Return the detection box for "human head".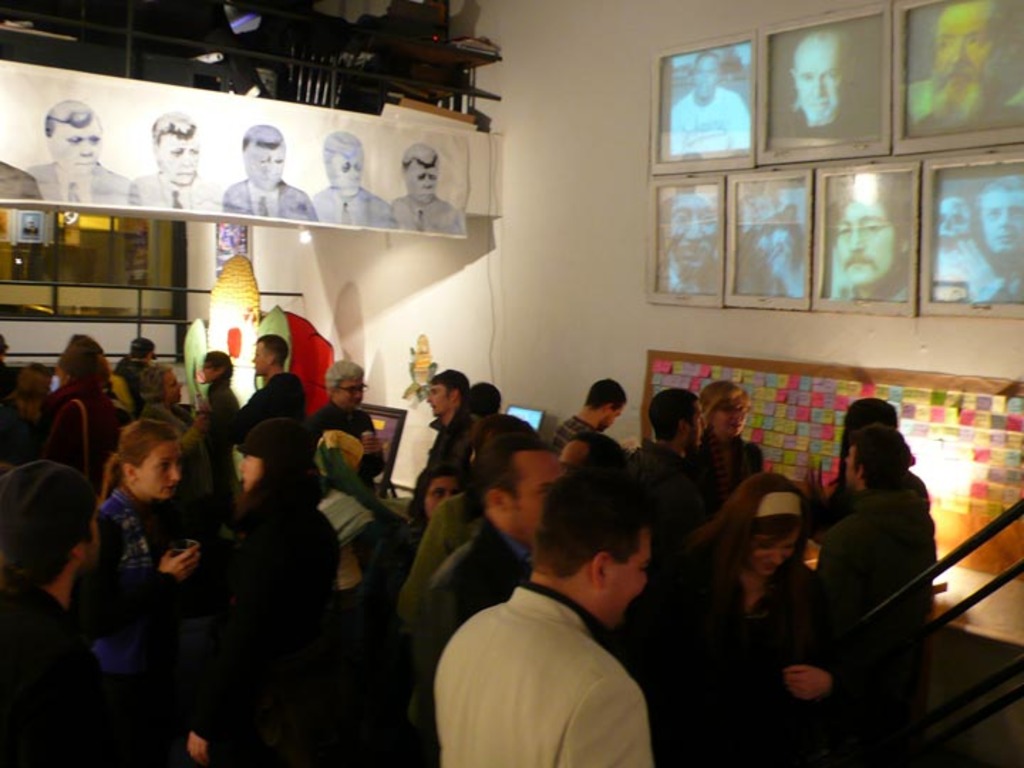
region(791, 28, 850, 127).
